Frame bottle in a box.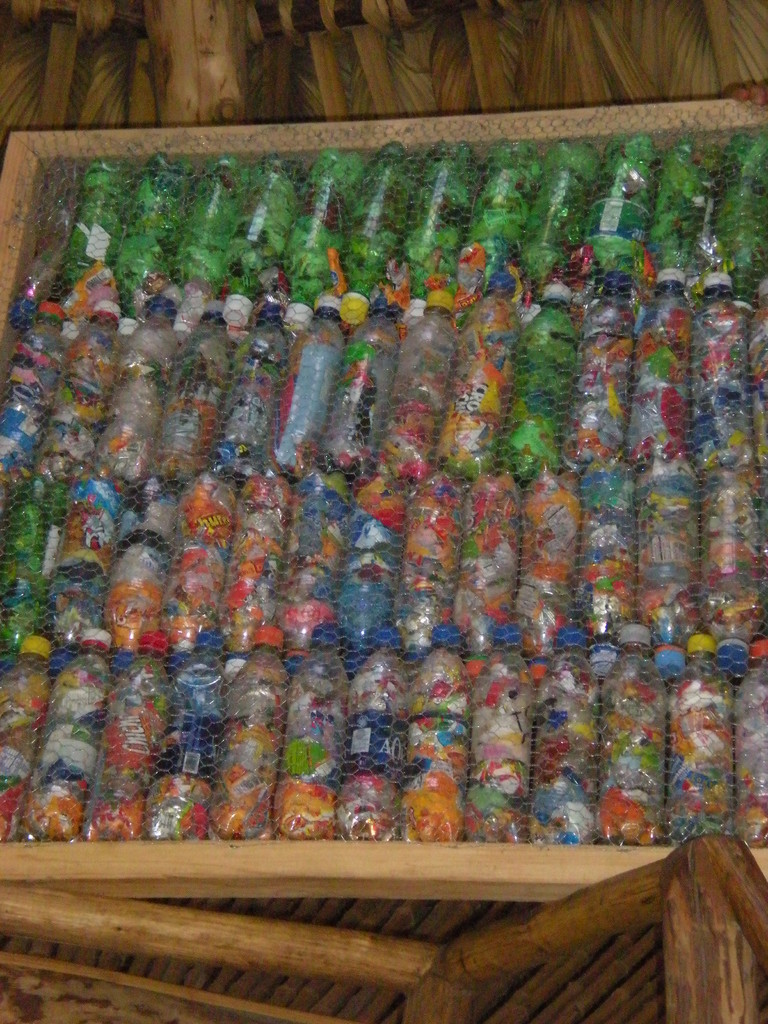
(54,154,127,305).
